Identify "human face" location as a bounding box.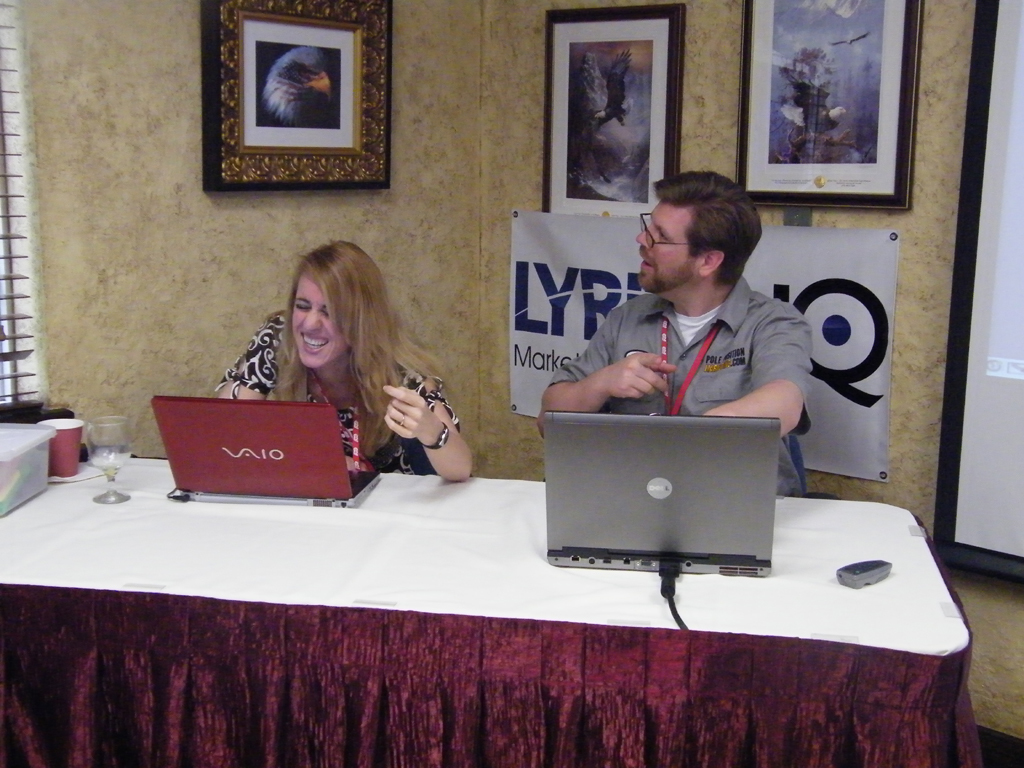
l=290, t=279, r=350, b=373.
